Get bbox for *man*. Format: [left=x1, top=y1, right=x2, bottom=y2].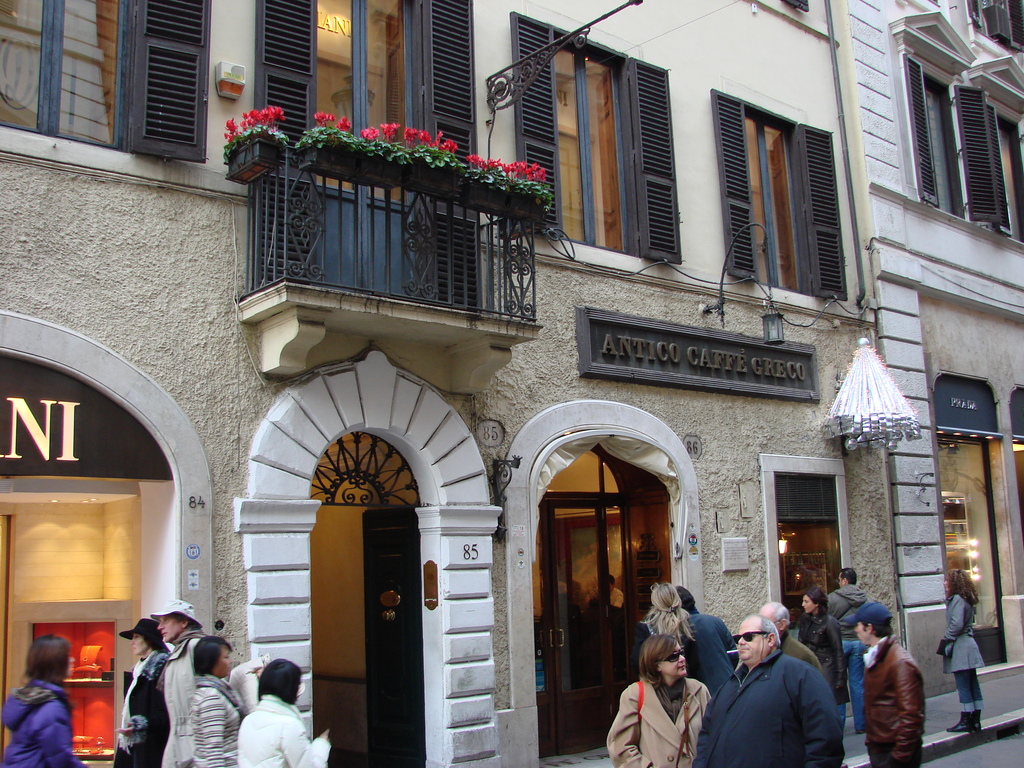
[left=845, top=600, right=925, bottom=767].
